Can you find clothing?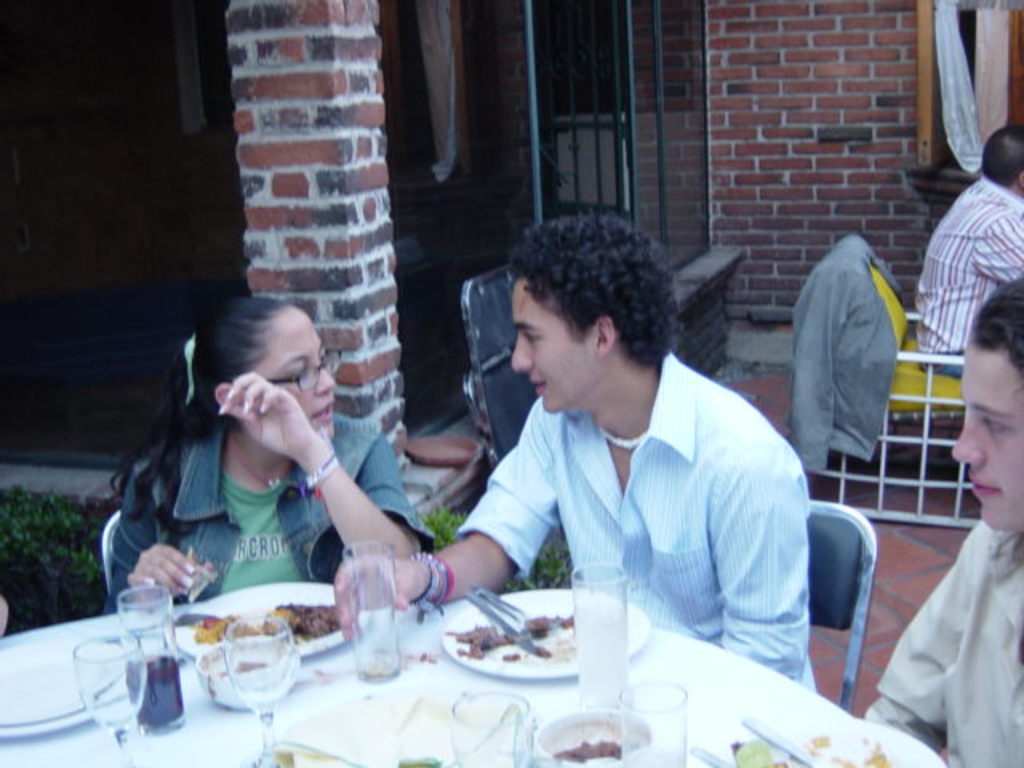
Yes, bounding box: [870, 520, 1022, 766].
